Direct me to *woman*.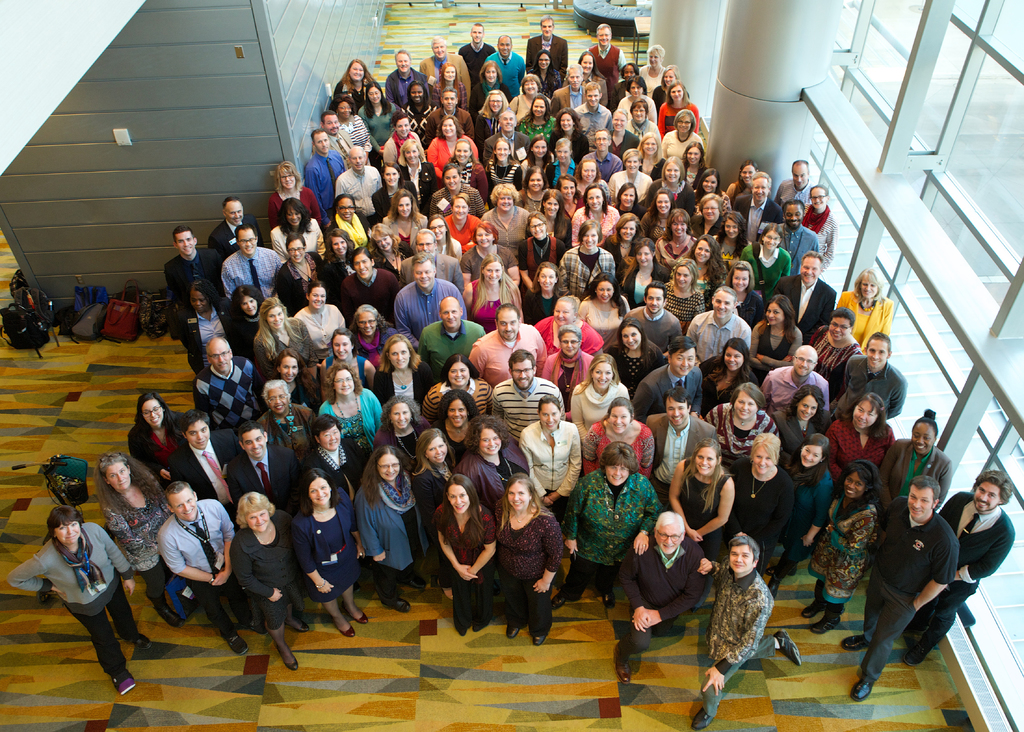
Direction: x1=483 y1=186 x2=534 y2=252.
